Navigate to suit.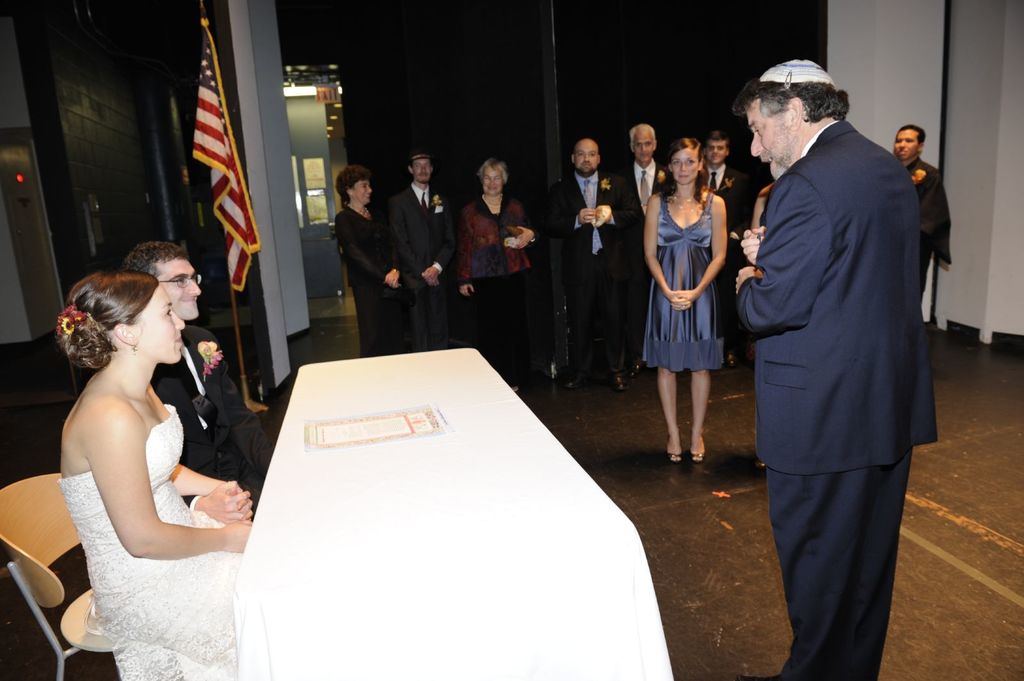
Navigation target: select_region(394, 182, 464, 348).
